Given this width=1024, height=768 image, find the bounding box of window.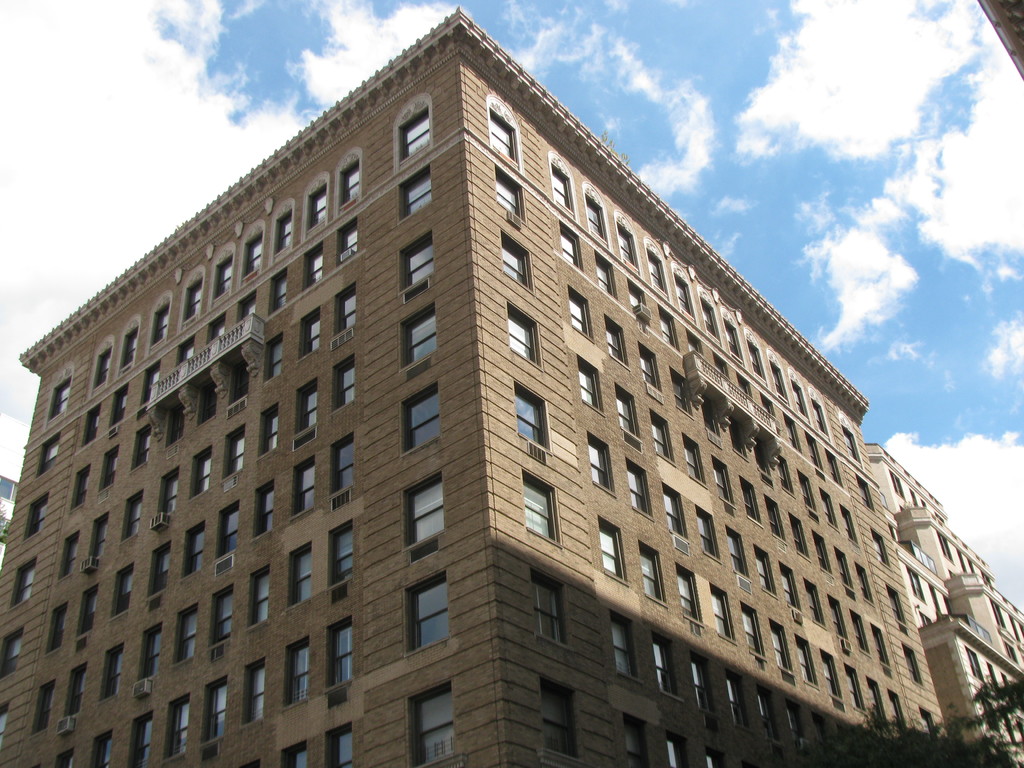
291/648/314/701.
